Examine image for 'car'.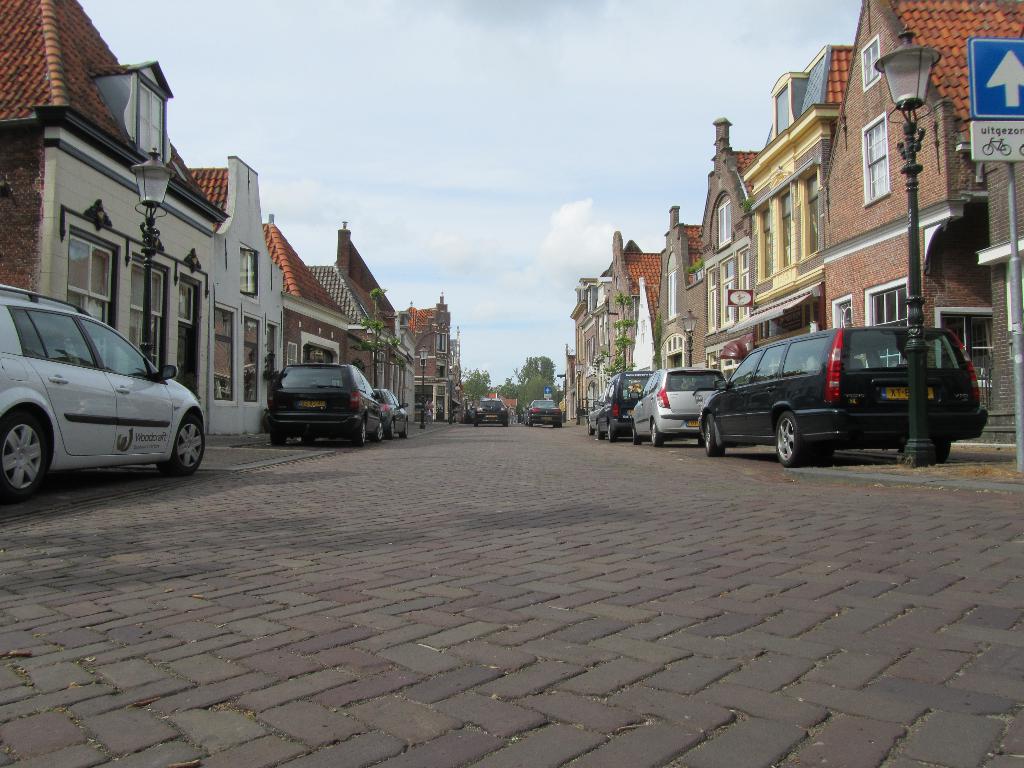
Examination result: x1=0, y1=295, x2=208, y2=490.
